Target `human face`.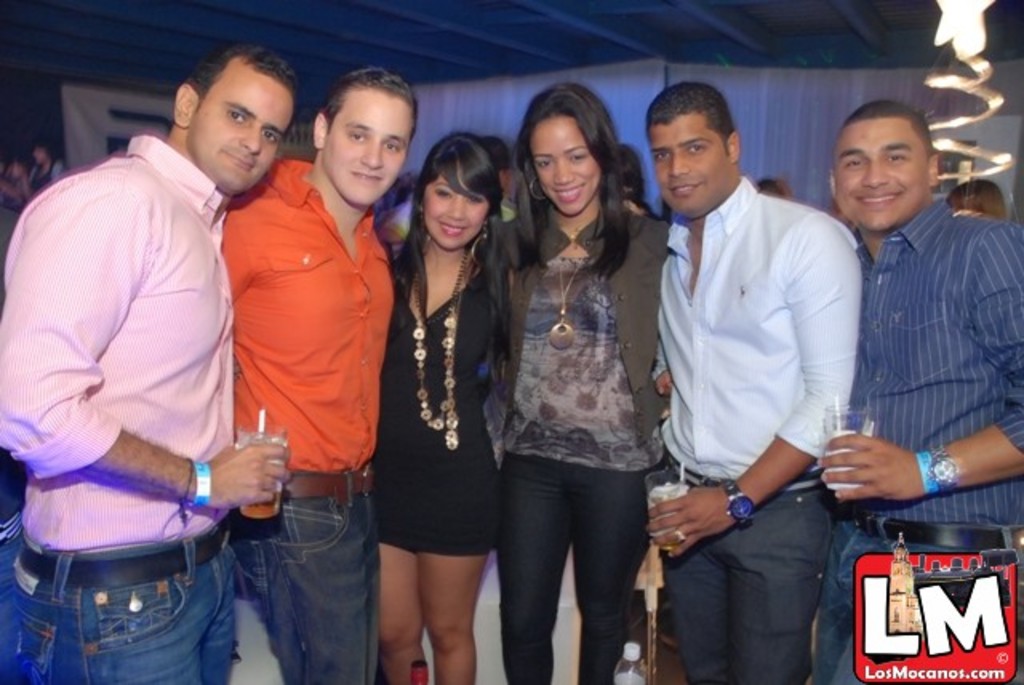
Target region: bbox(322, 88, 419, 203).
